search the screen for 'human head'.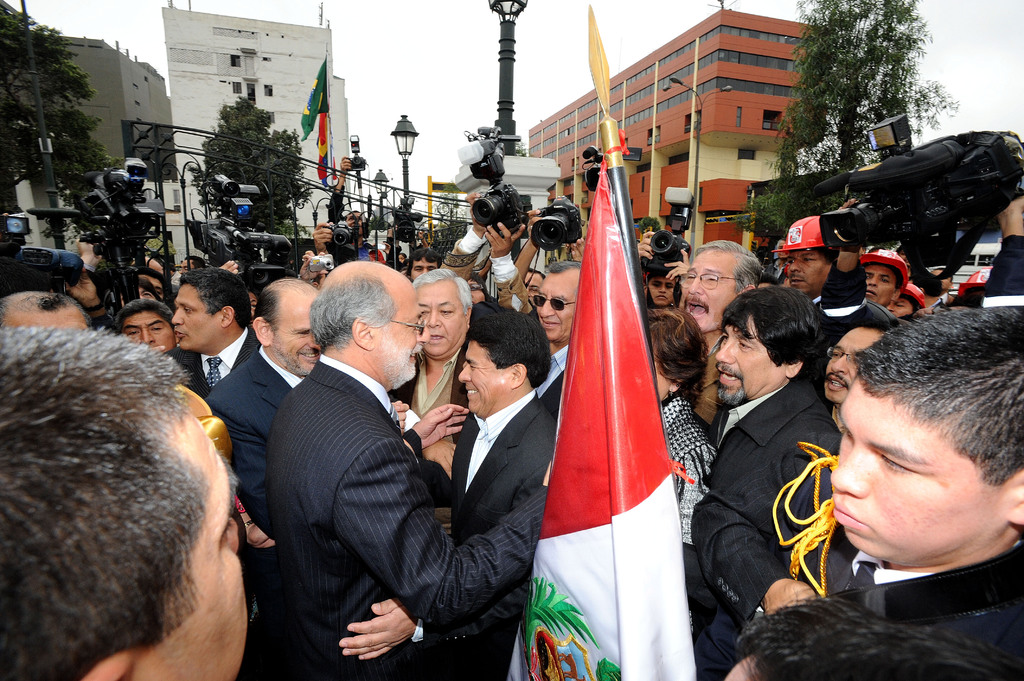
Found at x1=459, y1=310, x2=554, y2=415.
